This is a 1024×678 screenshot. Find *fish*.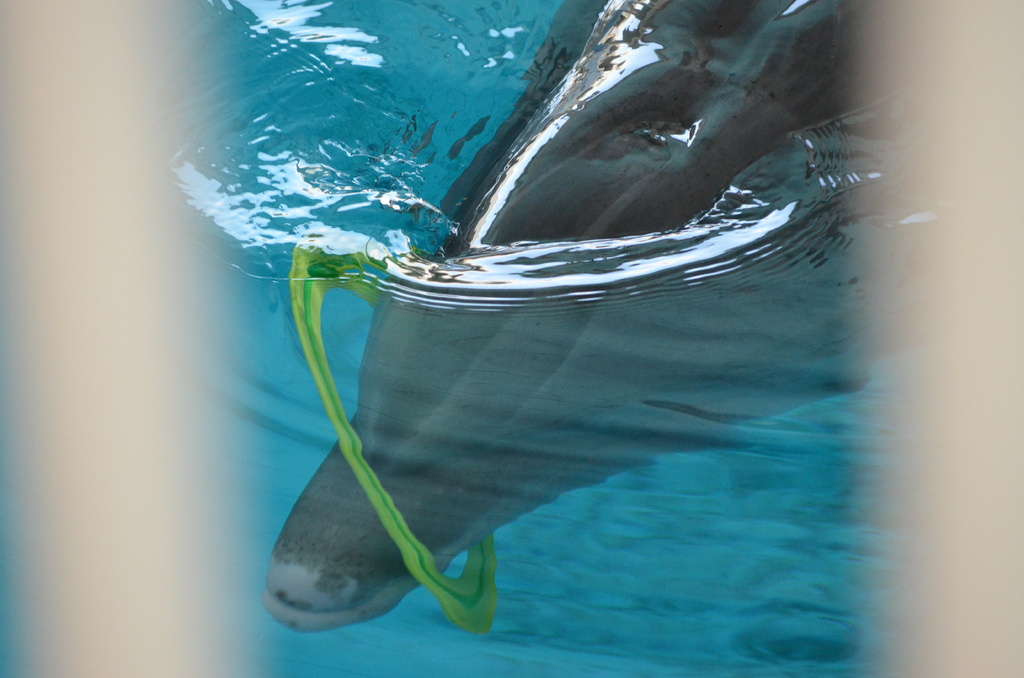
Bounding box: 266/0/933/633.
